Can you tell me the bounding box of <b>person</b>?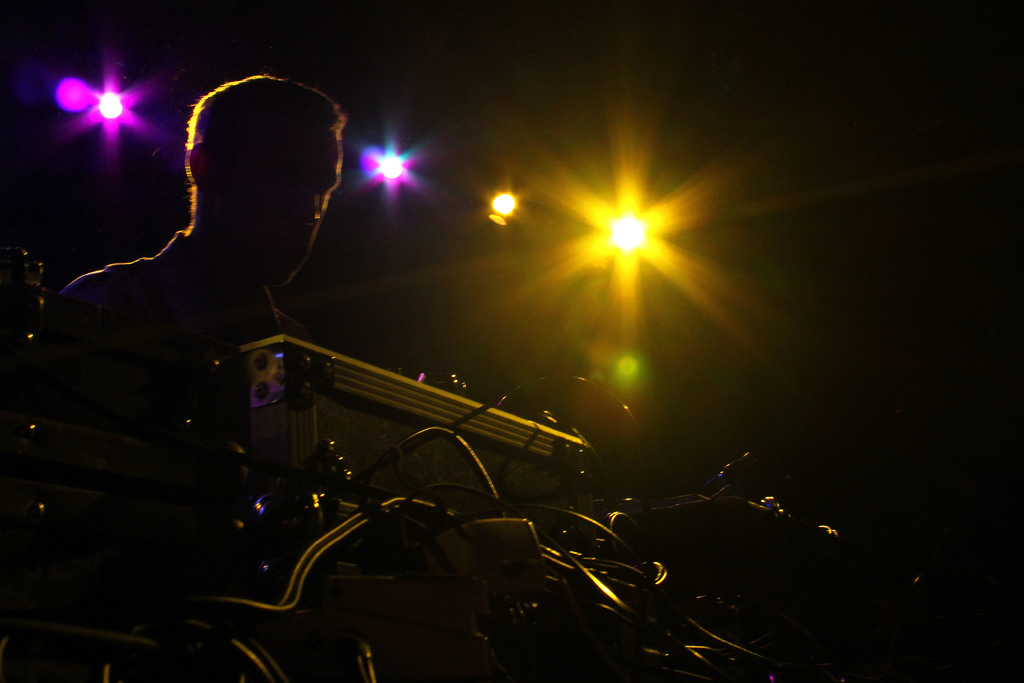
detection(43, 80, 515, 653).
